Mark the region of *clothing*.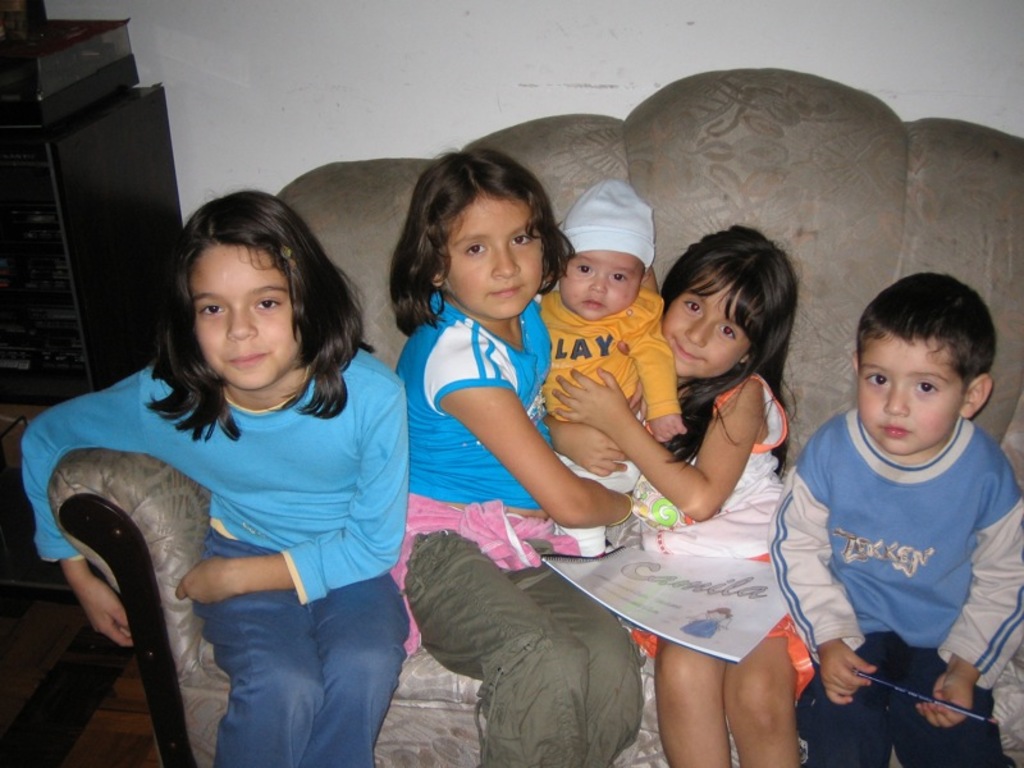
Region: {"left": 520, "top": 276, "right": 691, "bottom": 530}.
